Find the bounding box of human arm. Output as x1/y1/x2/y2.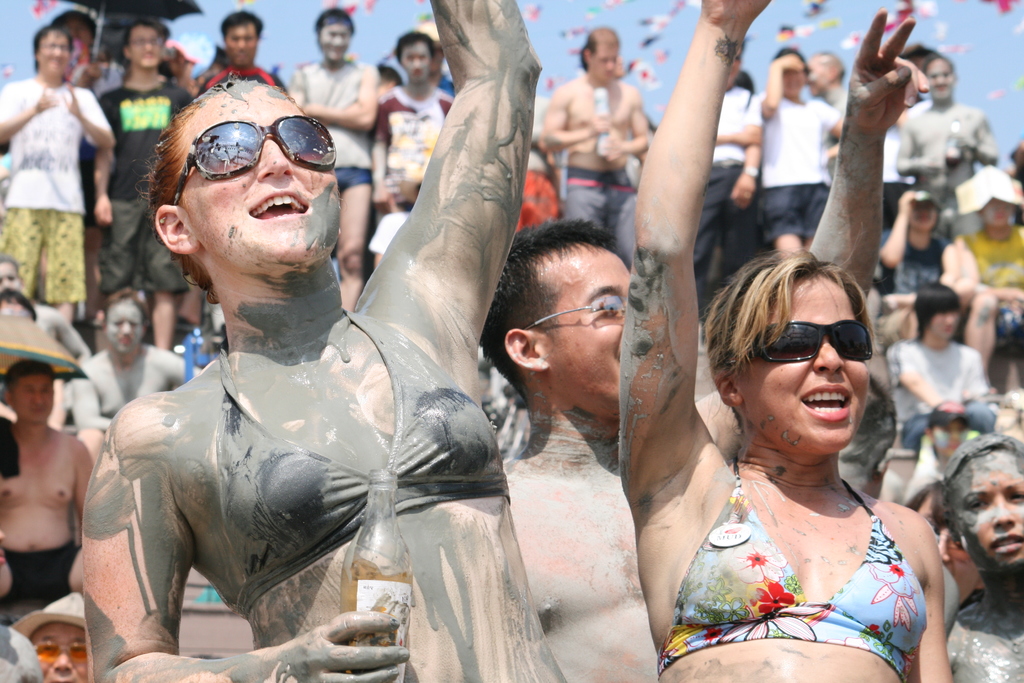
612/0/770/505.
